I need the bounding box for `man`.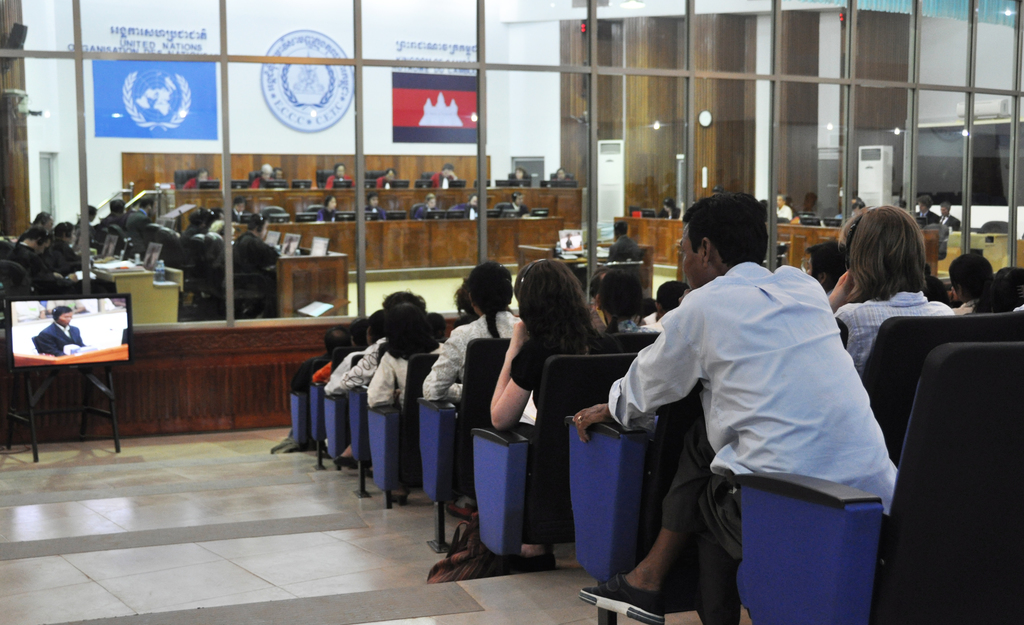
Here it is: crop(570, 187, 911, 624).
